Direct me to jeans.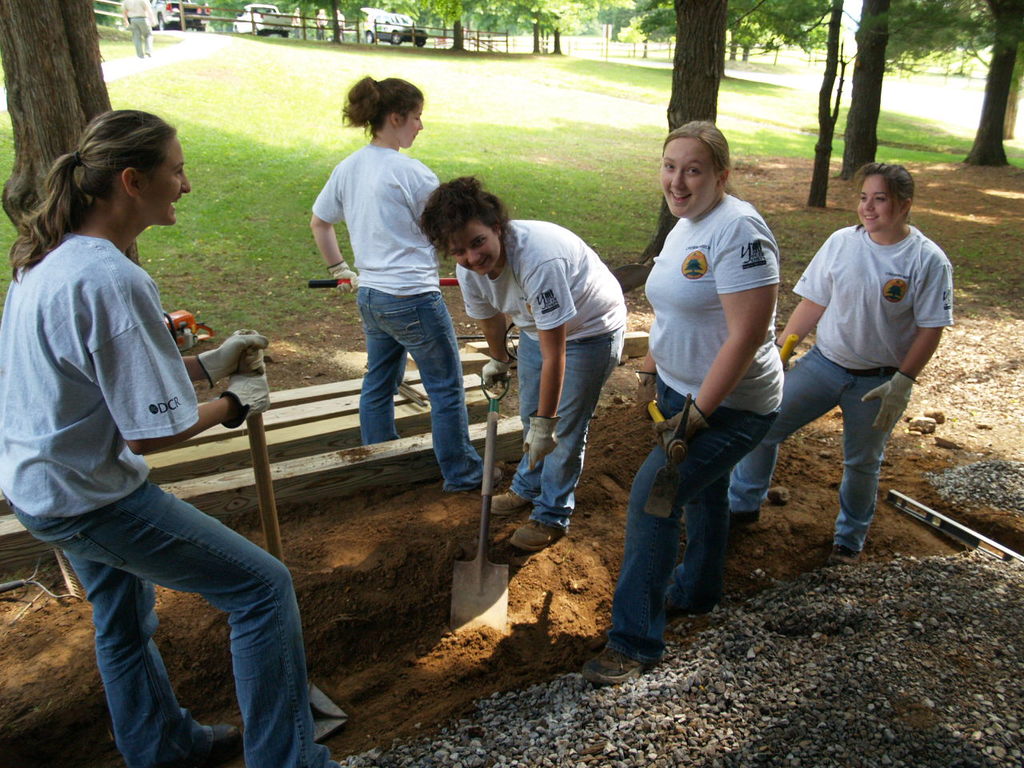
Direction: BBox(10, 477, 338, 767).
